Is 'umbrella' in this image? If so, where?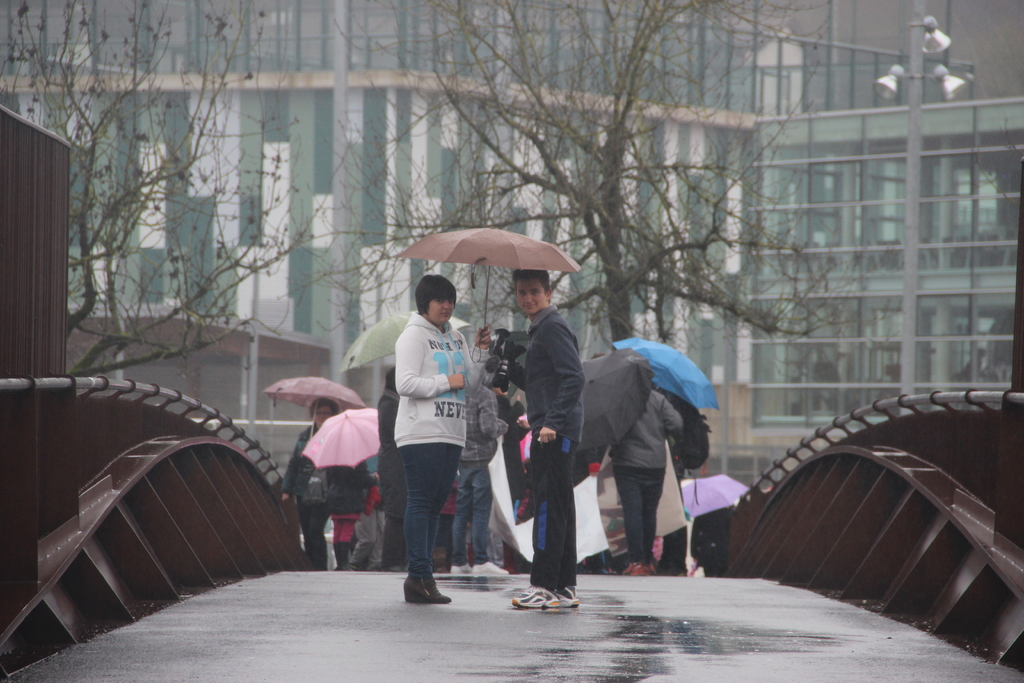
Yes, at 612:344:727:407.
